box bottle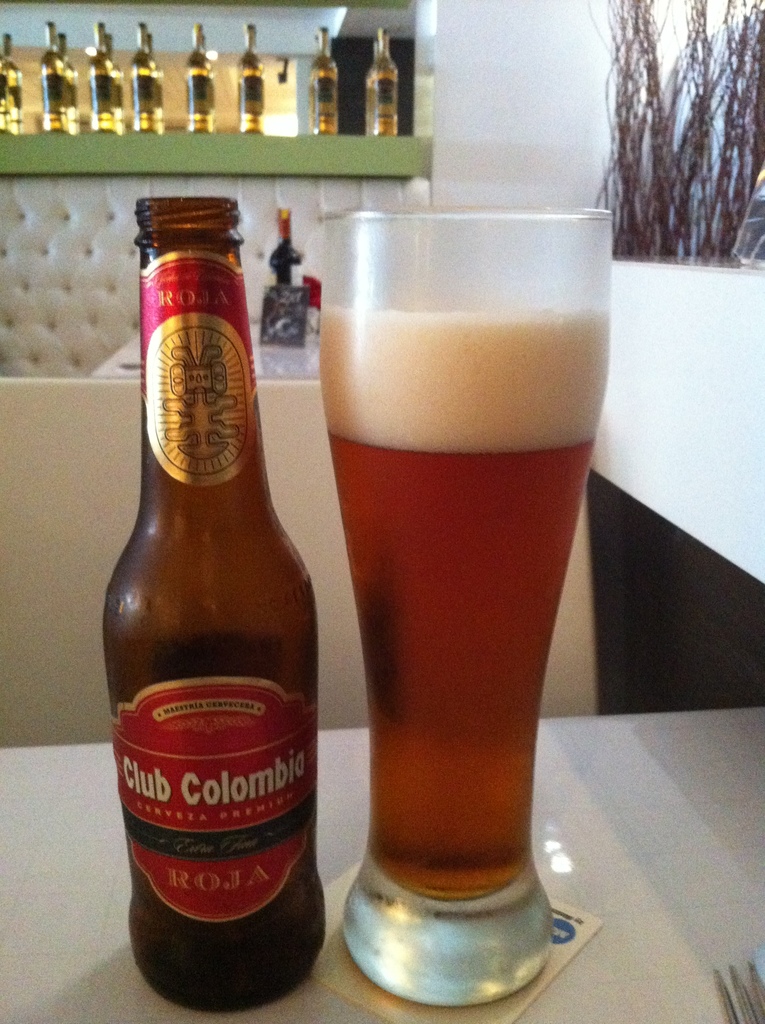
box=[309, 28, 338, 135]
